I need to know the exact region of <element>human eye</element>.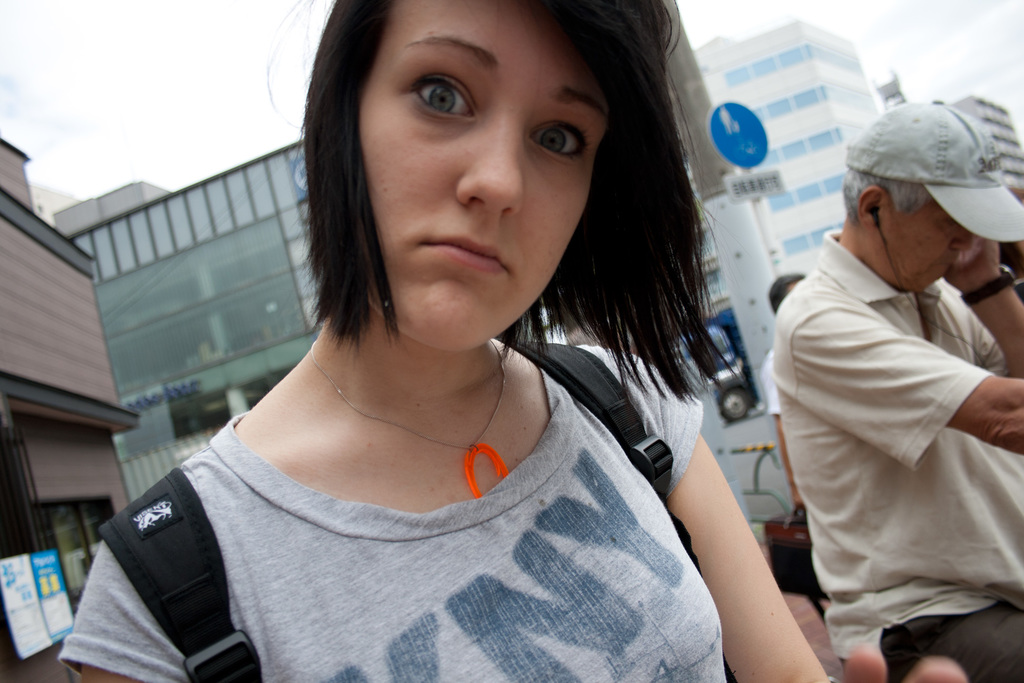
Region: [left=395, top=60, right=485, bottom=131].
